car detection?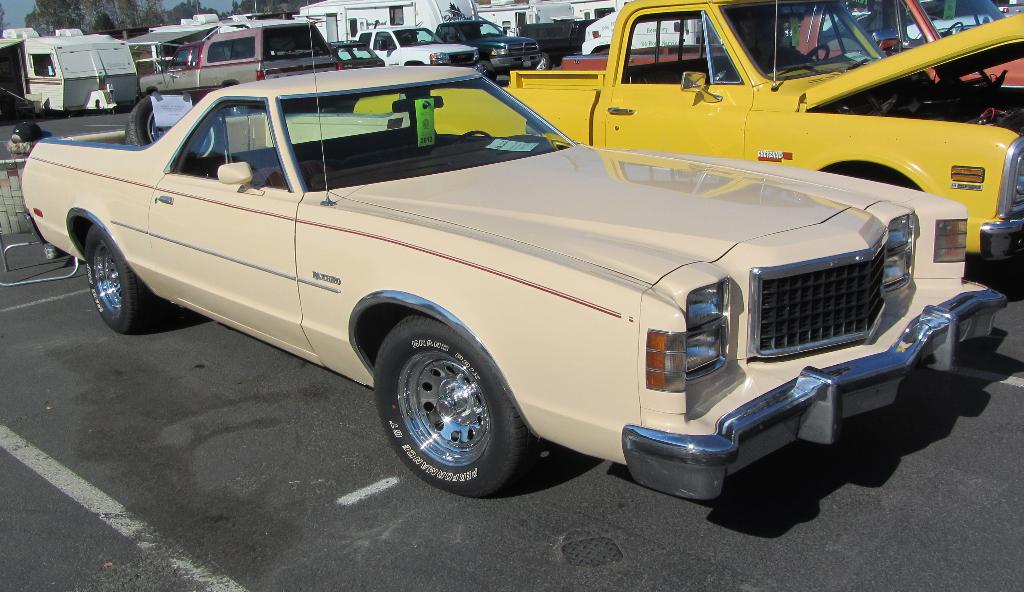
bbox=[19, 60, 1015, 503]
